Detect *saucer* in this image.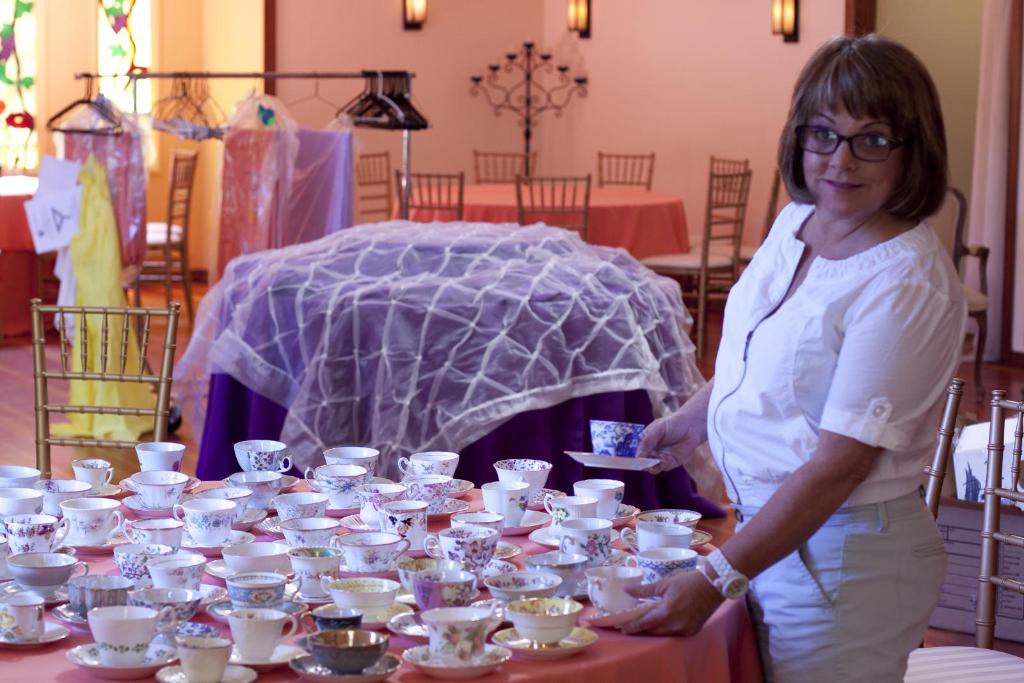
Detection: pyautogui.locateOnScreen(230, 508, 270, 530).
